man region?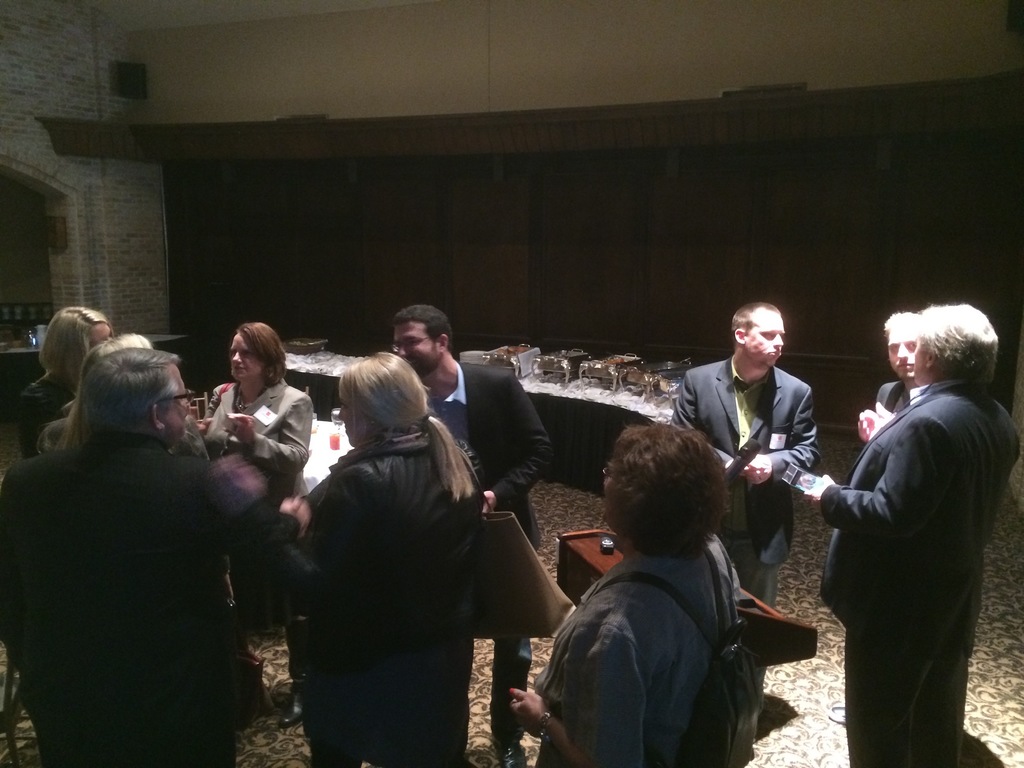
bbox=[854, 307, 924, 442]
